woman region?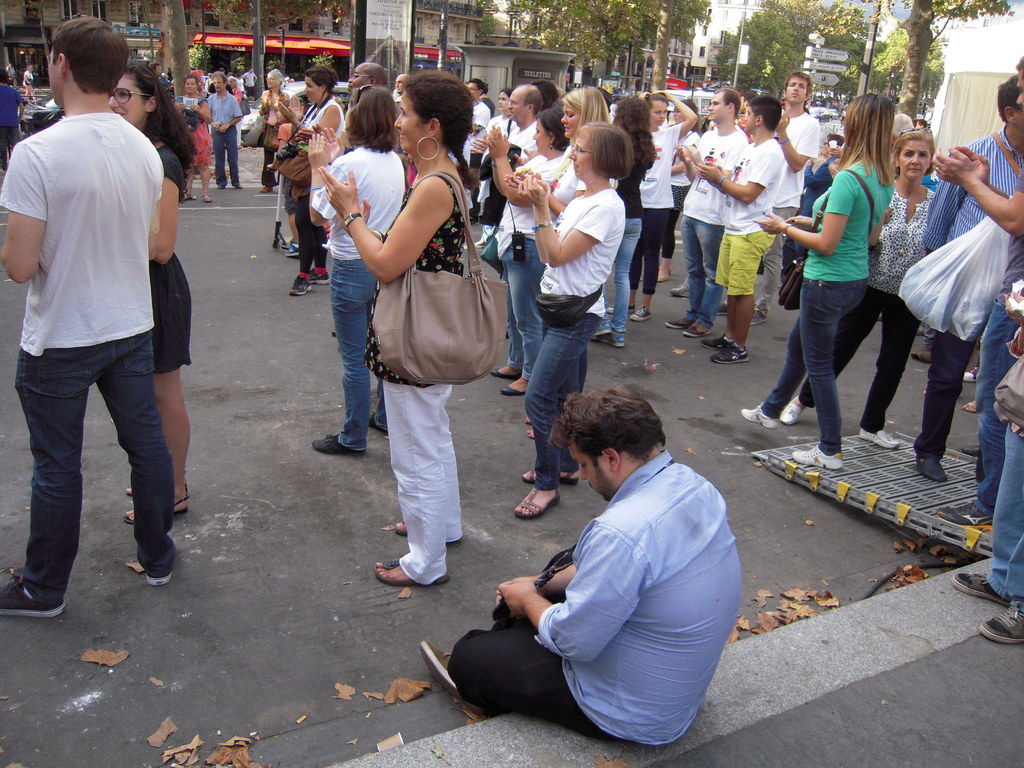
box=[226, 79, 246, 149]
